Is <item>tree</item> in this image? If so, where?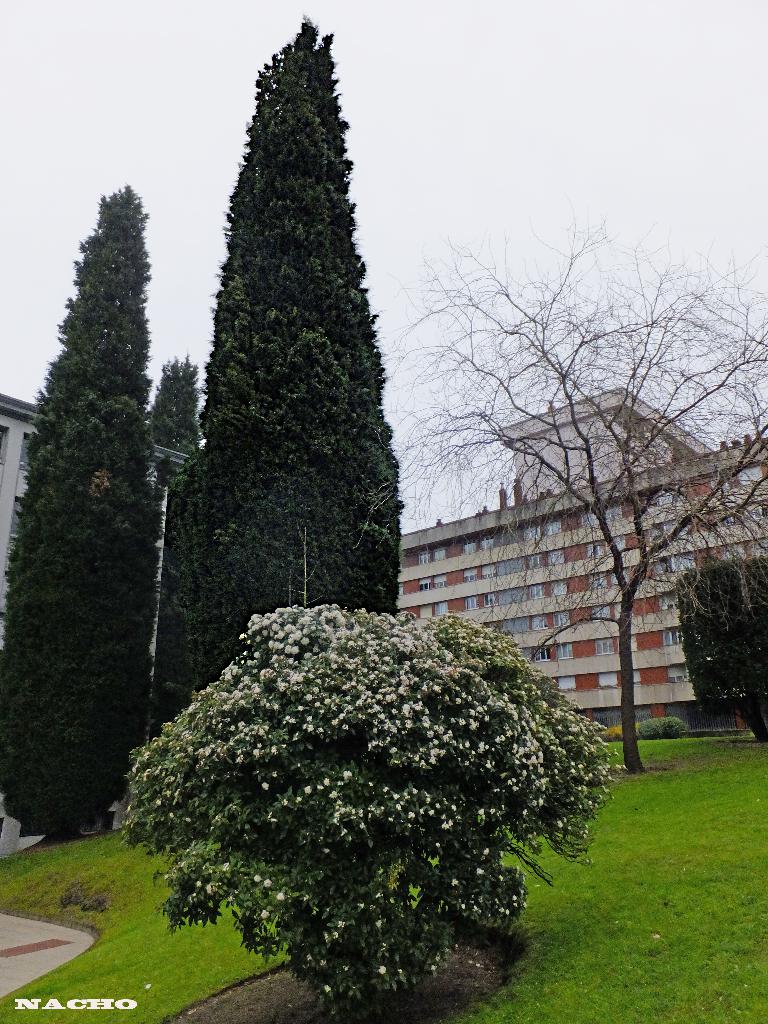
Yes, at 153,15,408,746.
